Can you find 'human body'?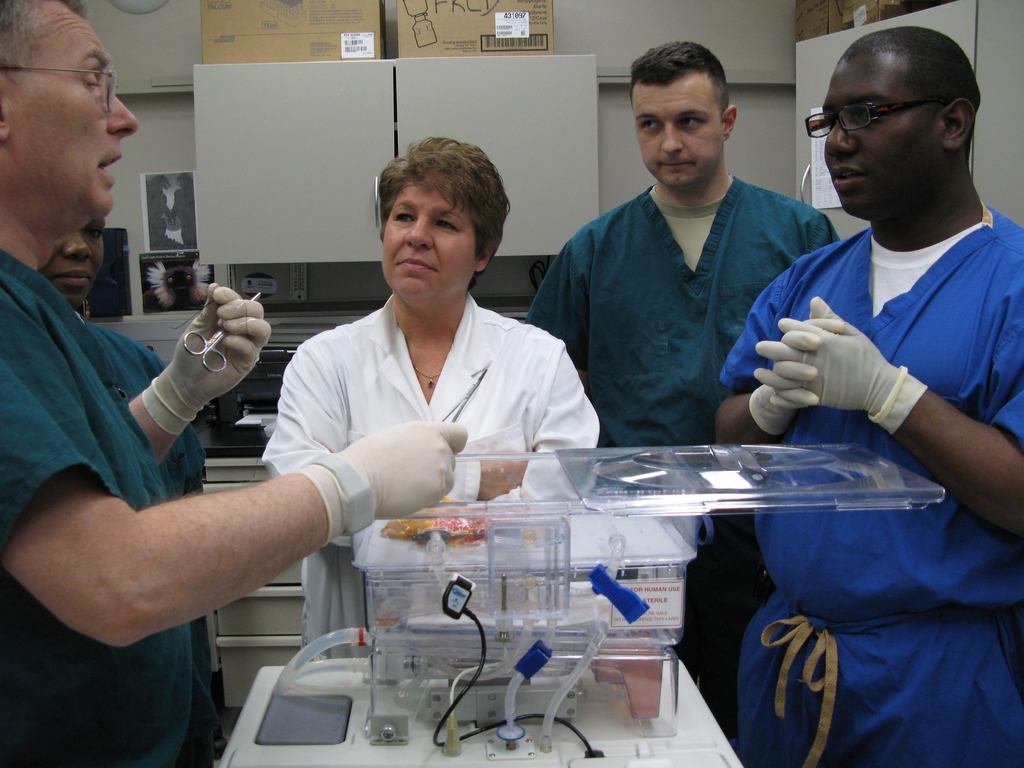
Yes, bounding box: 716 24 1023 766.
